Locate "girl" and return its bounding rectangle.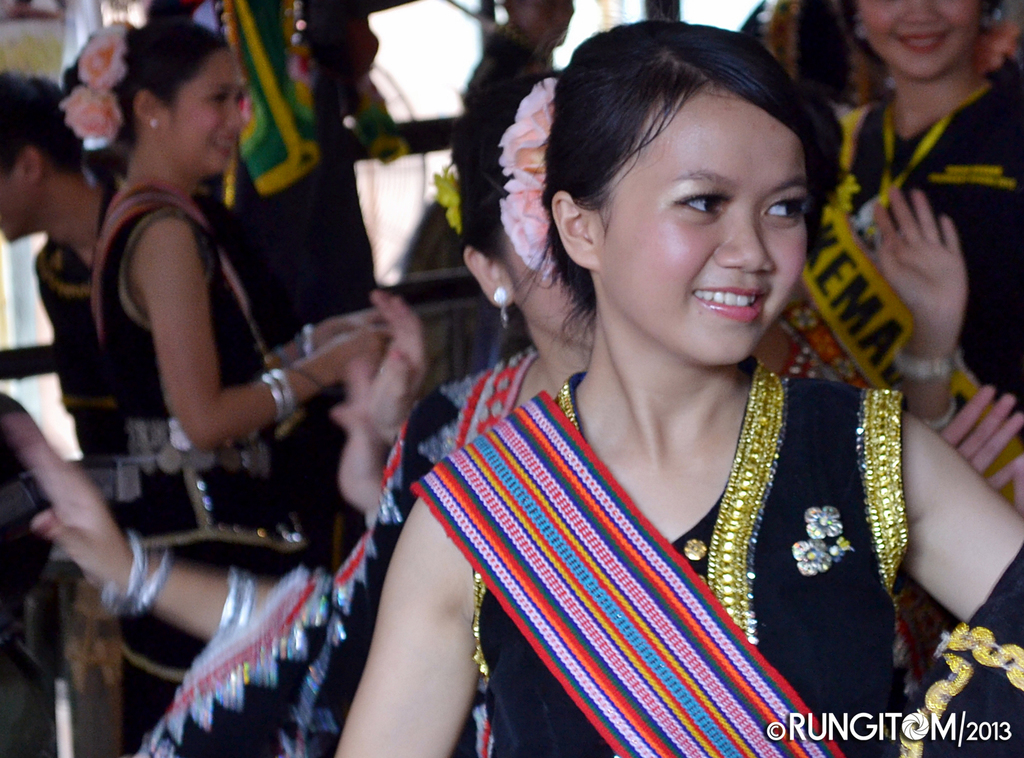
BBox(798, 0, 1023, 515).
